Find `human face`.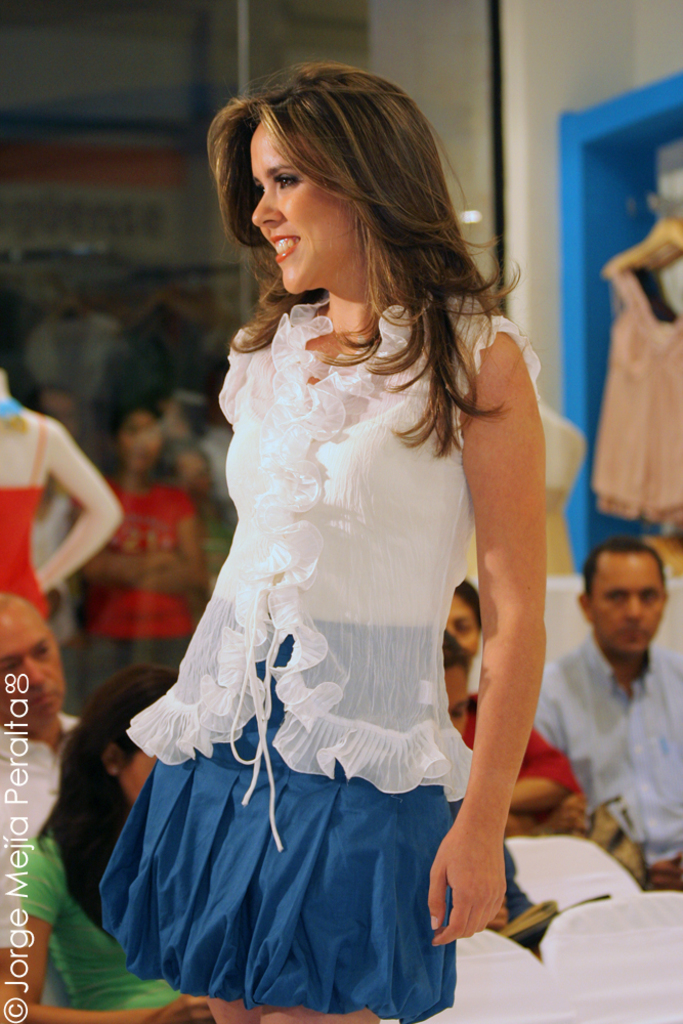
(124,414,160,472).
